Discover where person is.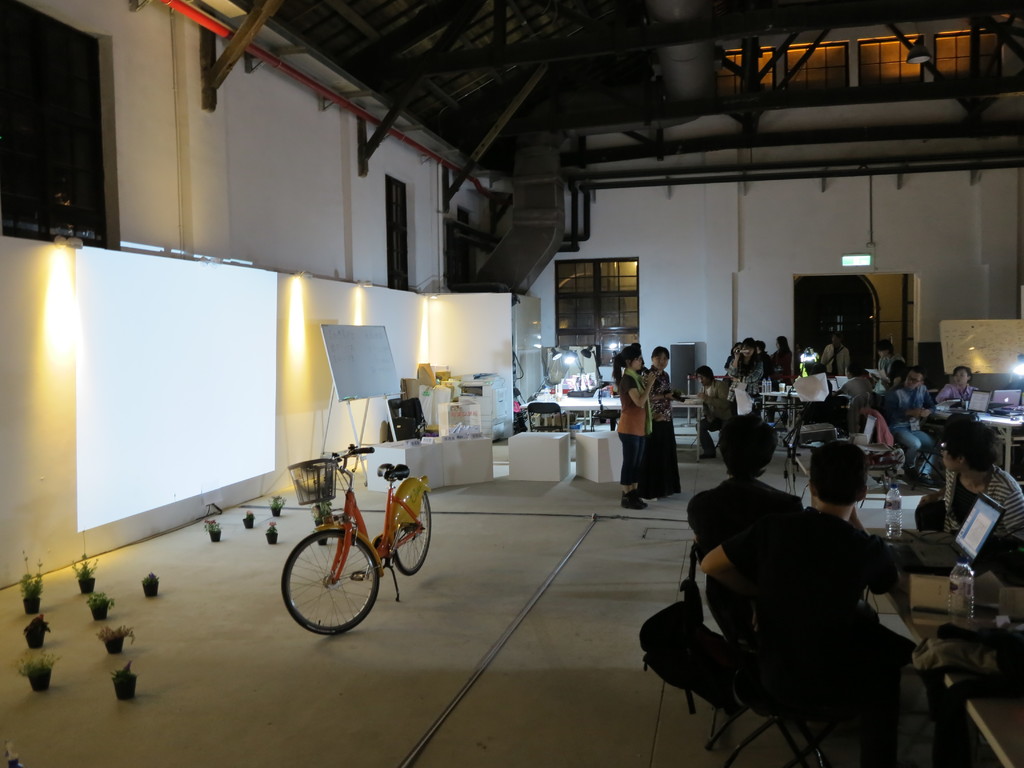
Discovered at box=[788, 358, 825, 409].
